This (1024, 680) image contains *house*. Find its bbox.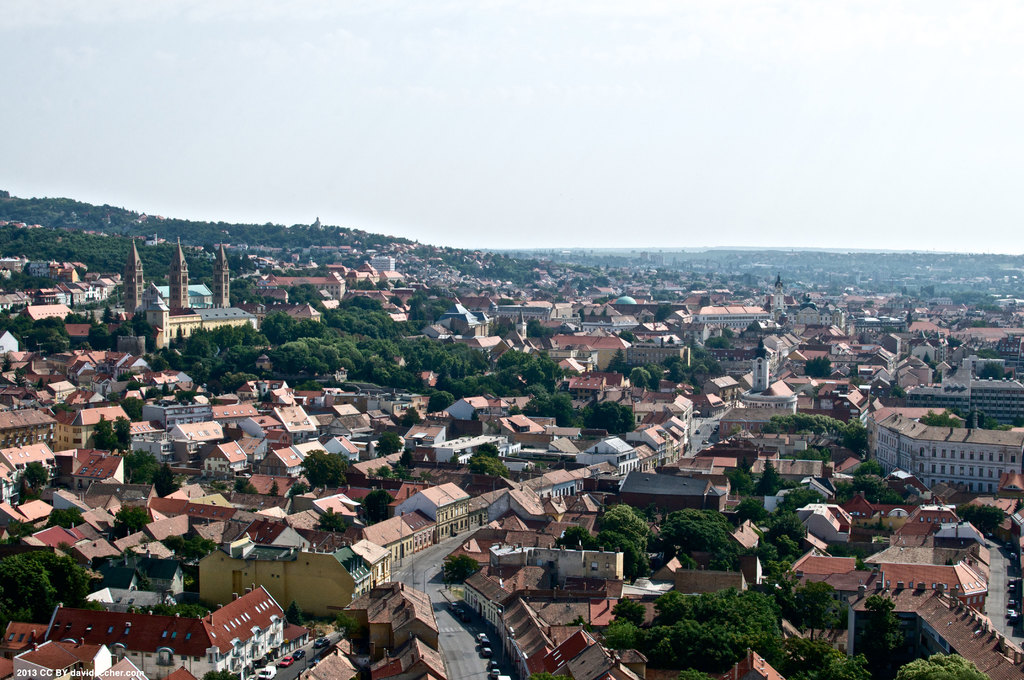
locate(353, 578, 438, 655).
